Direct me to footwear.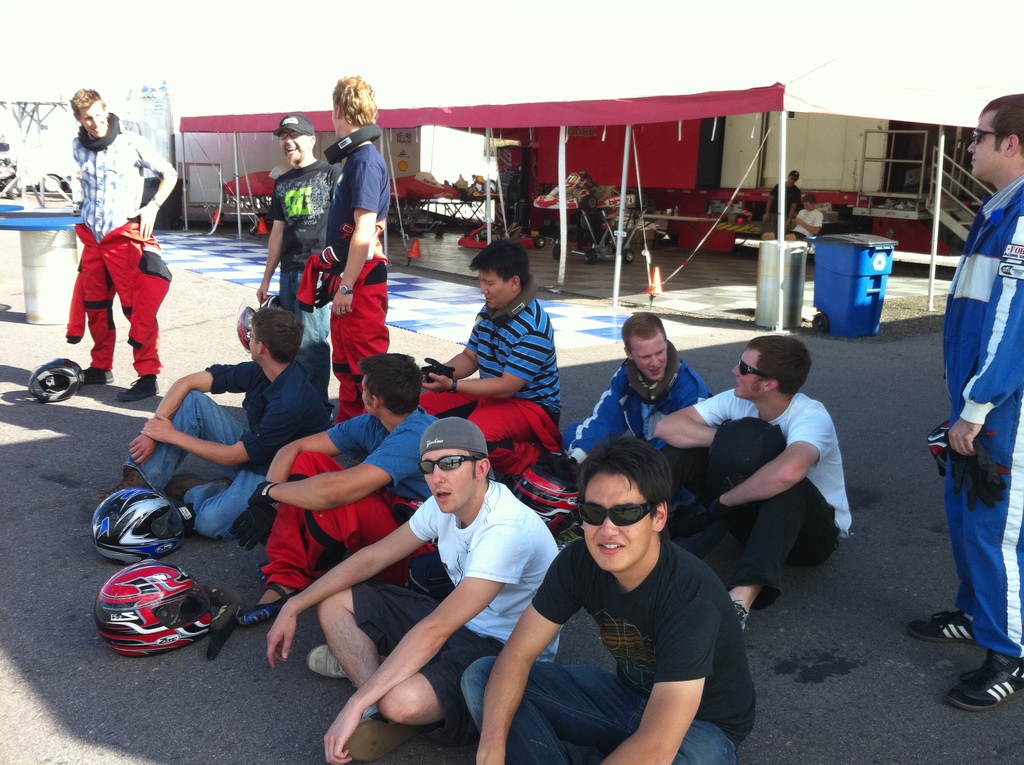
Direction: locate(240, 583, 297, 629).
